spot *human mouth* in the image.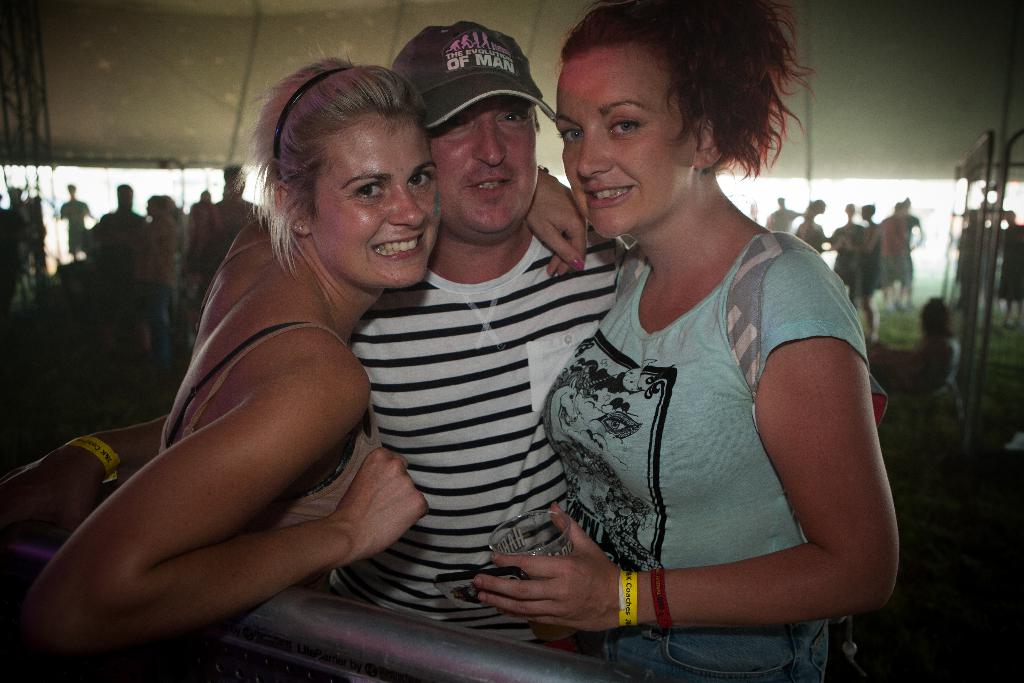
*human mouth* found at {"x1": 580, "y1": 183, "x2": 636, "y2": 211}.
